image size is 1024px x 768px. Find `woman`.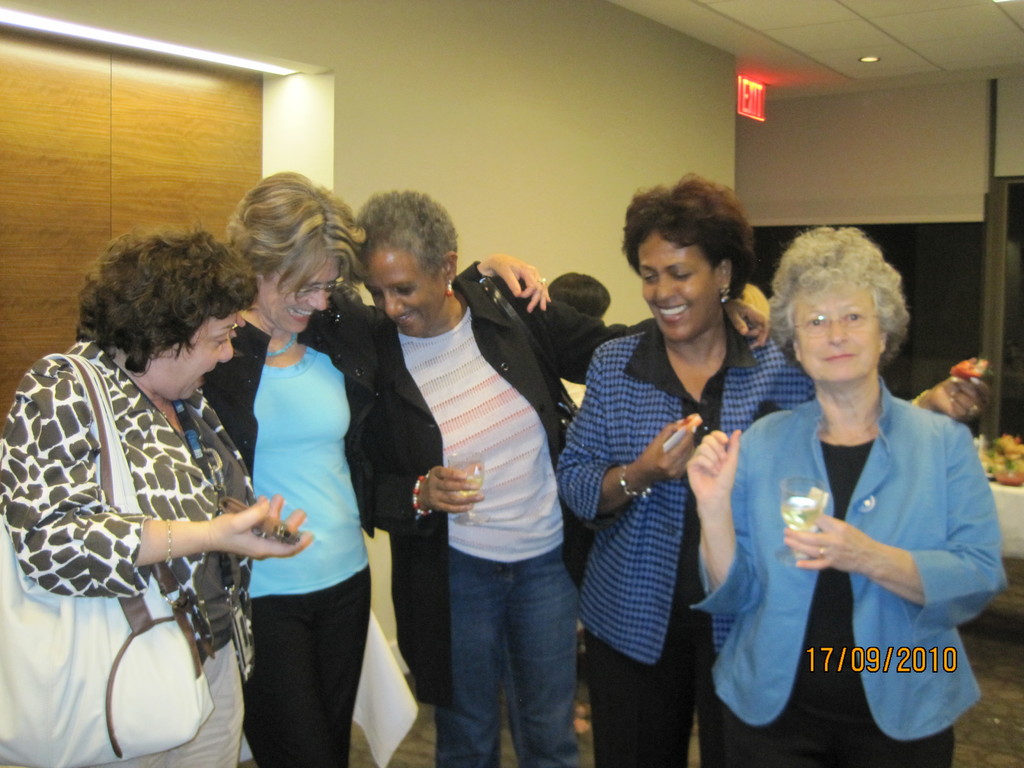
detection(678, 225, 1014, 767).
